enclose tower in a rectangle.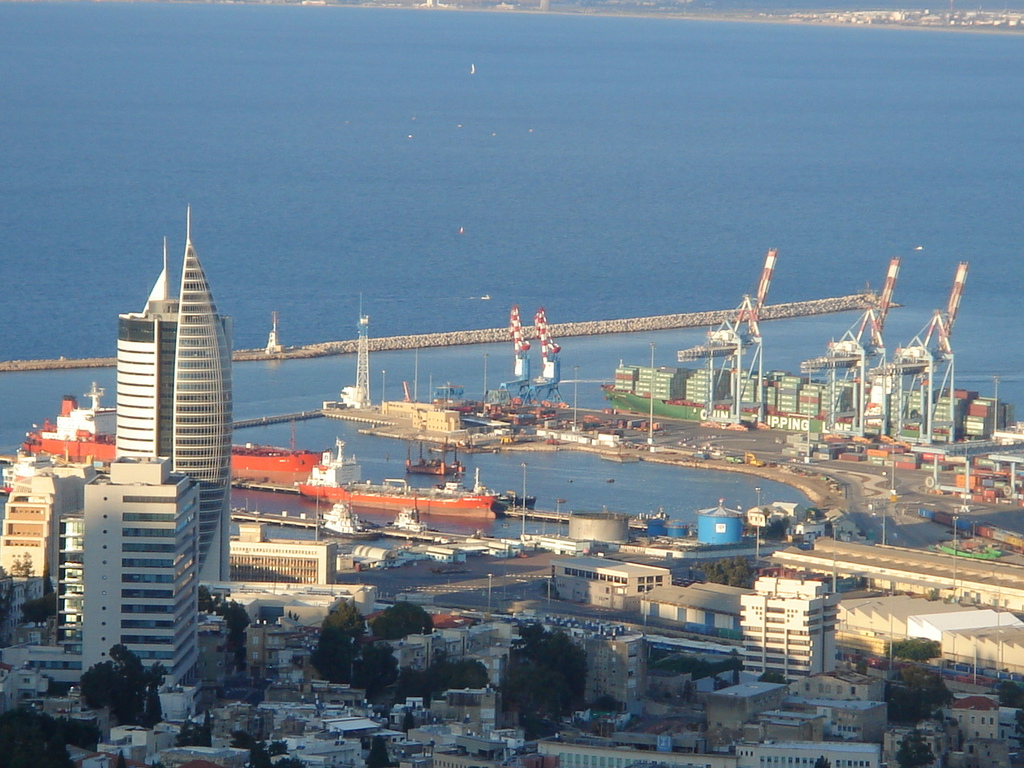
Rect(76, 222, 232, 678).
